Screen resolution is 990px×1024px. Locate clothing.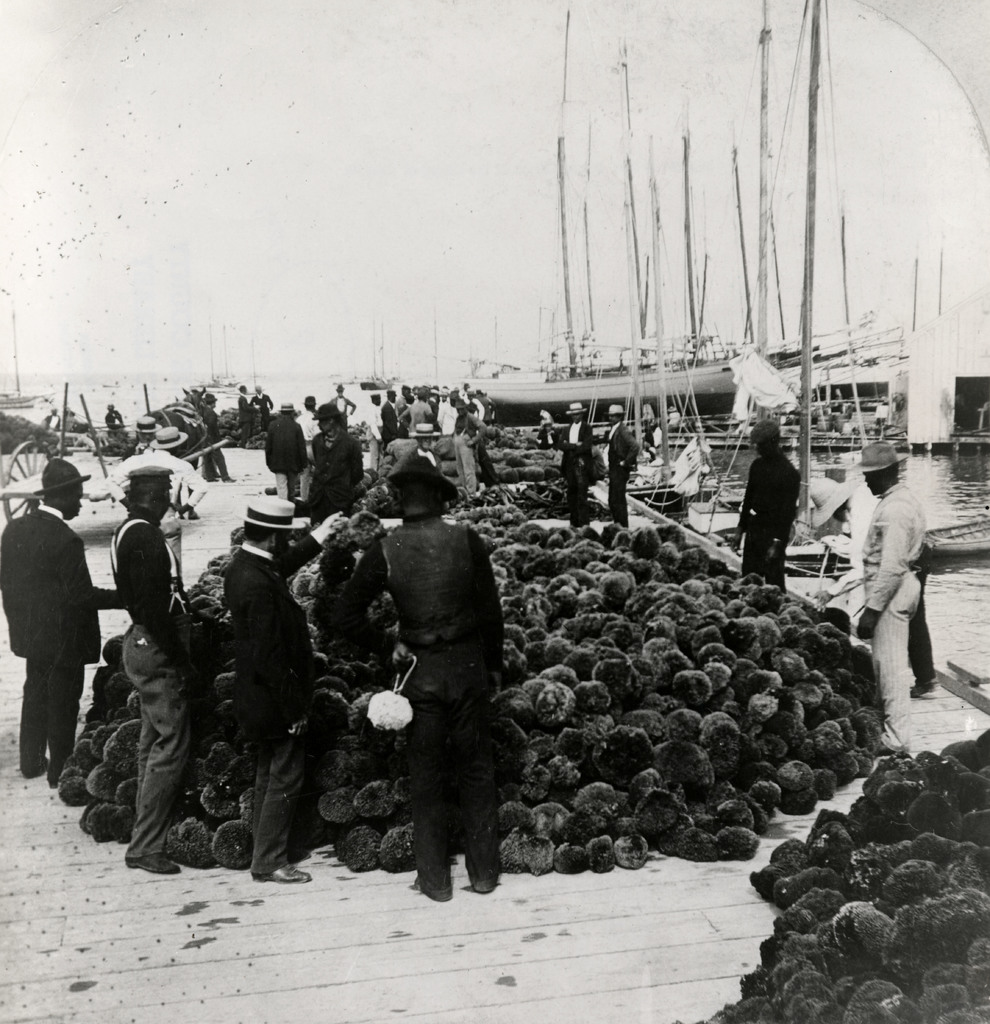
(left=537, top=414, right=556, bottom=447).
